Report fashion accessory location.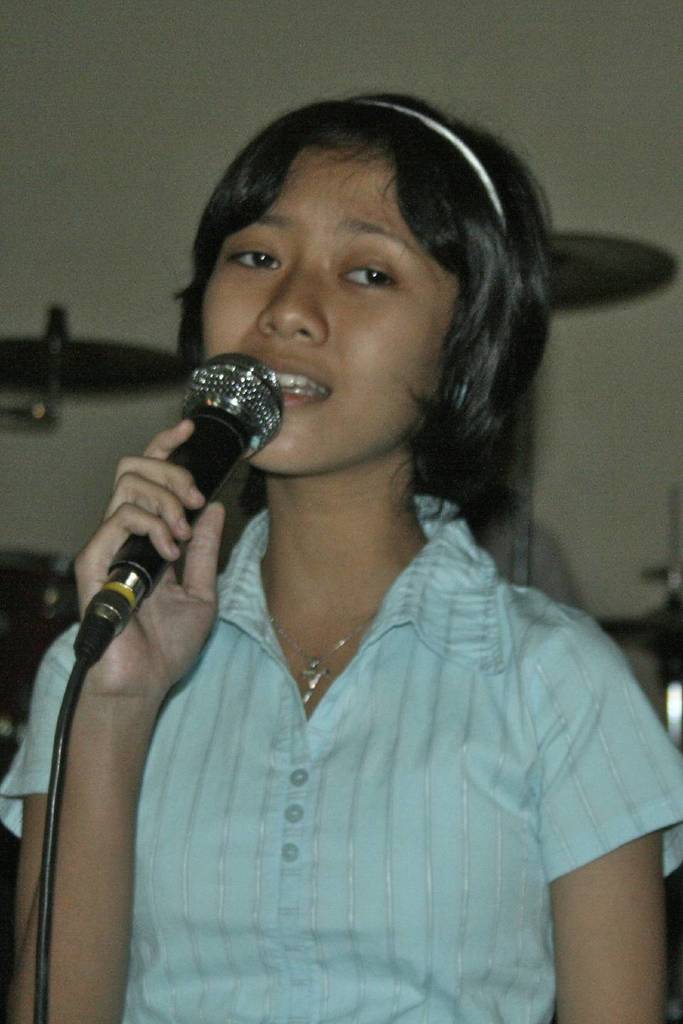
Report: l=445, t=370, r=472, b=410.
